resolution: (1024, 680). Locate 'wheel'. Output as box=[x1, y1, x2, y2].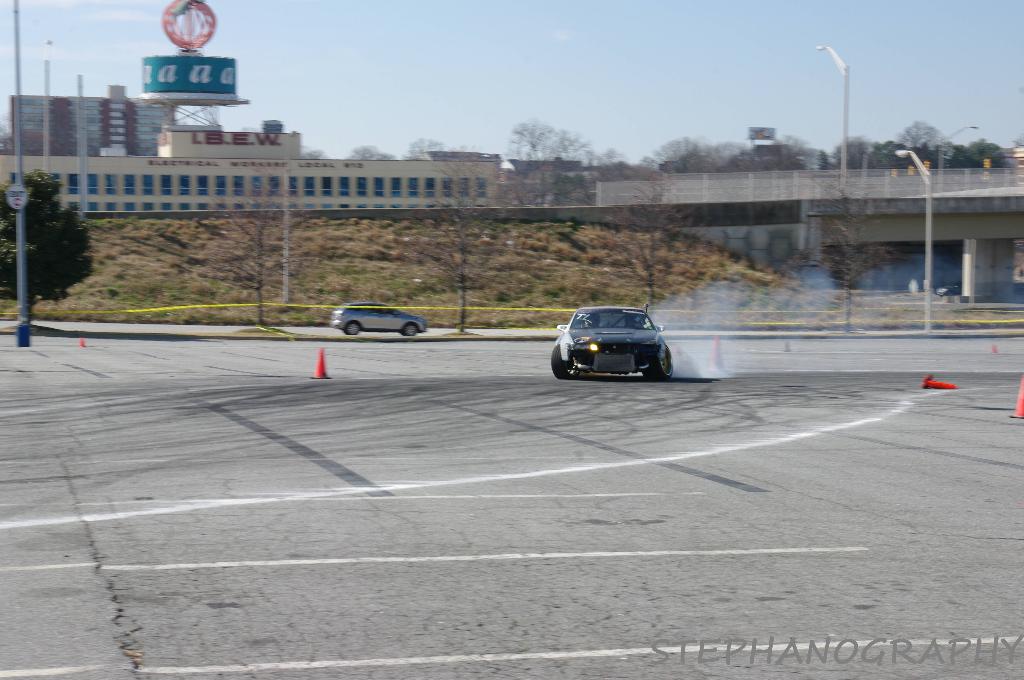
box=[401, 324, 418, 340].
